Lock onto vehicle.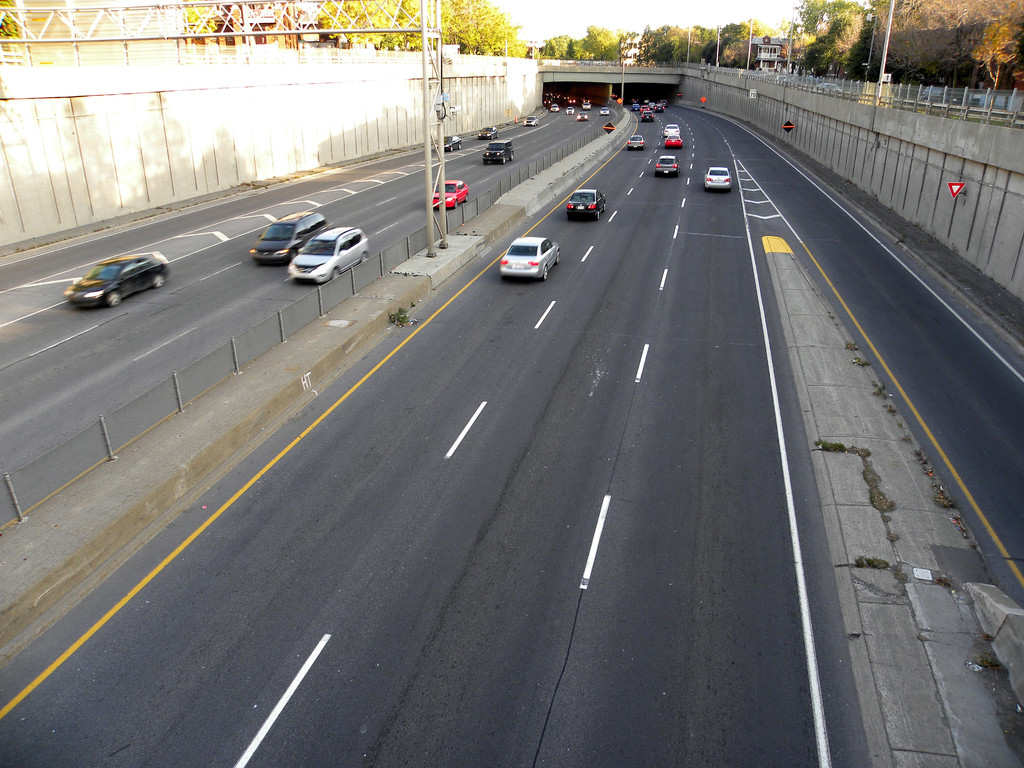
Locked: (x1=433, y1=179, x2=470, y2=209).
